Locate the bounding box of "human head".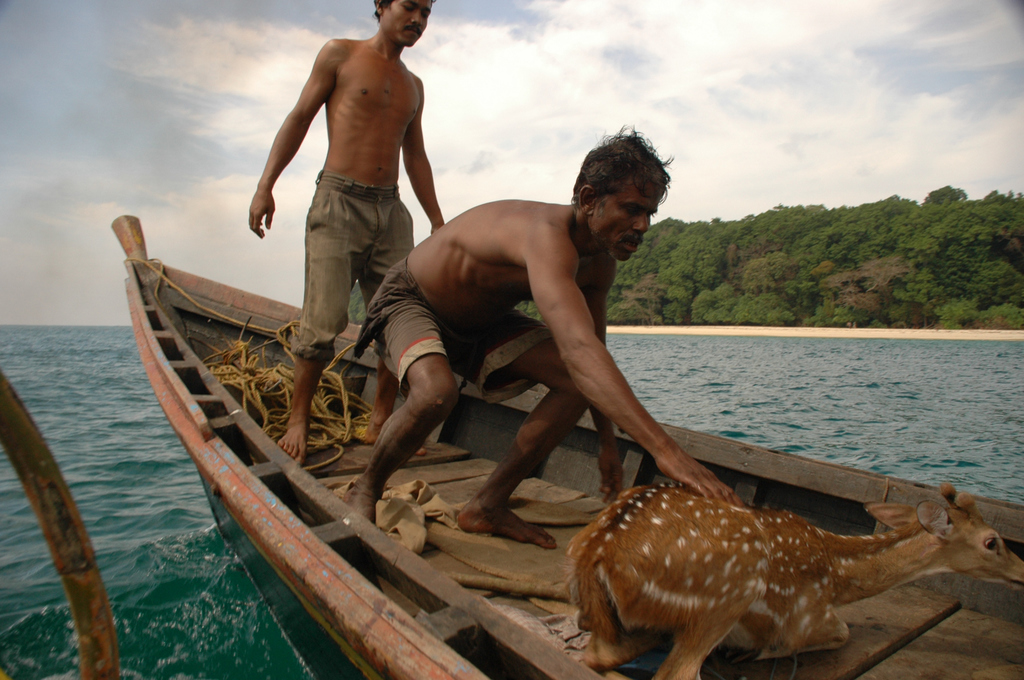
Bounding box: x1=552, y1=126, x2=675, y2=258.
